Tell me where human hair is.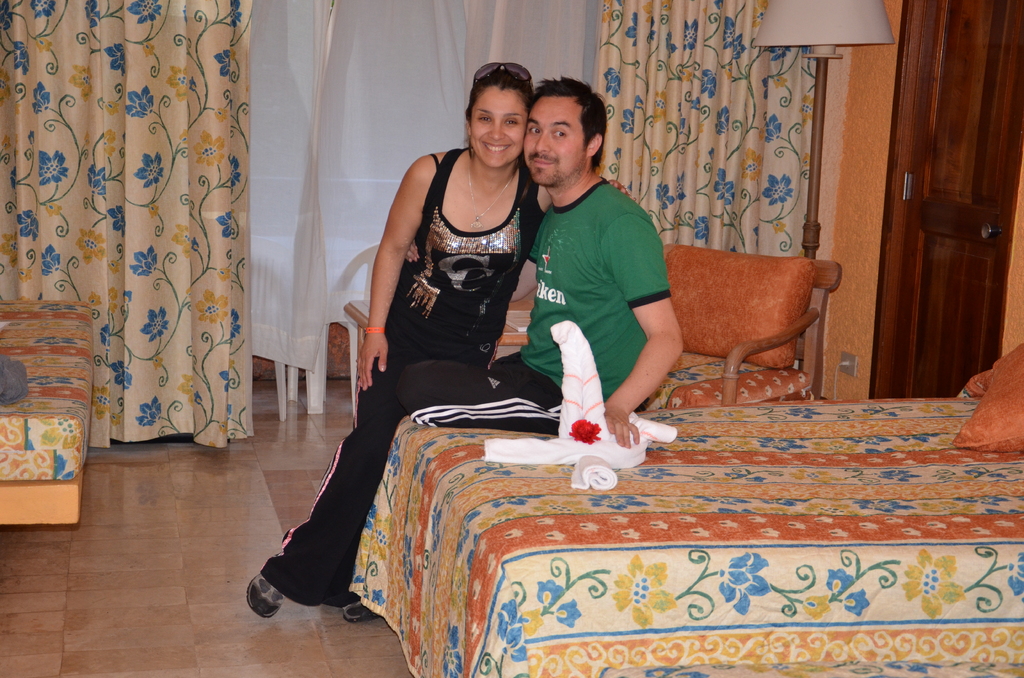
human hair is at left=518, top=79, right=599, bottom=180.
